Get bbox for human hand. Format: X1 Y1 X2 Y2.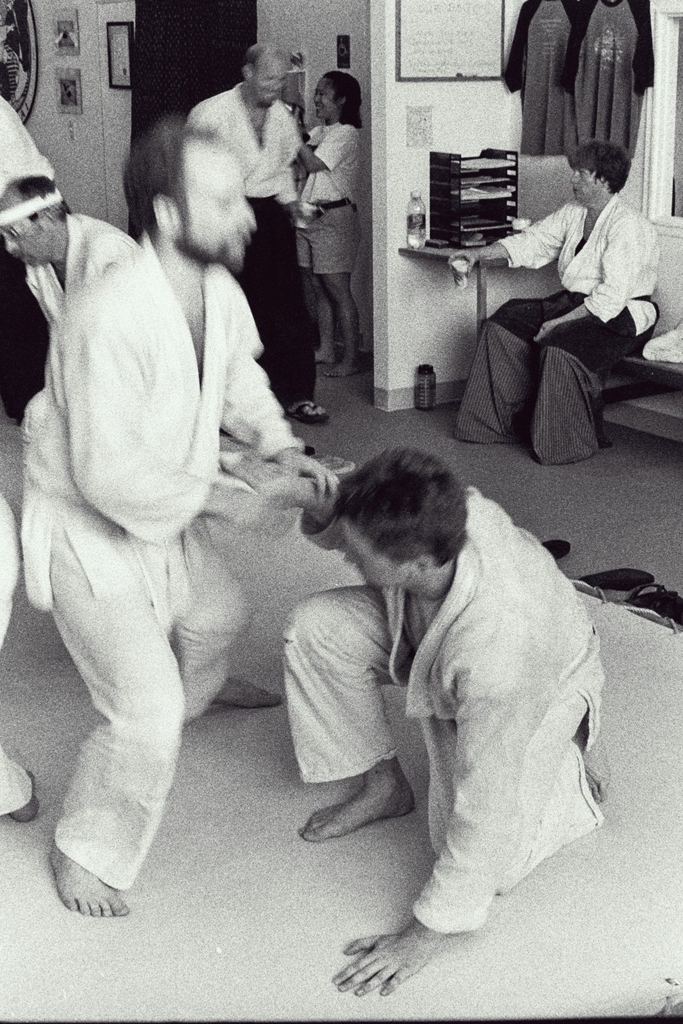
276 446 339 506.
